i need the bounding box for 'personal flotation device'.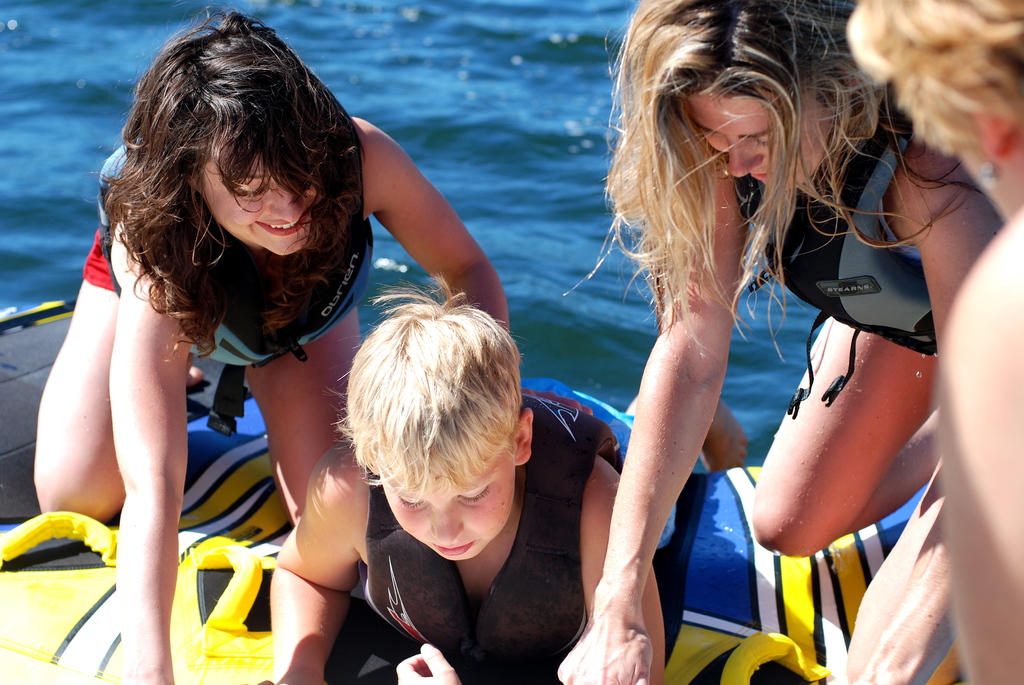
Here it is: <bbox>353, 389, 621, 679</bbox>.
